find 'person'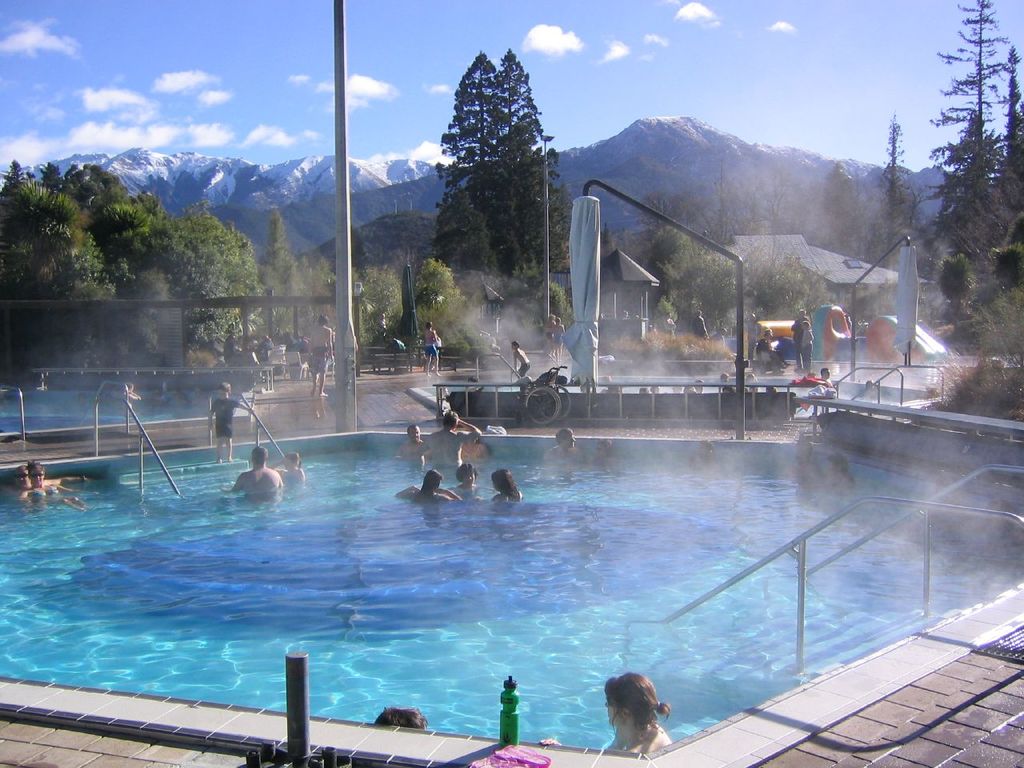
[x1=225, y1=446, x2=282, y2=495]
